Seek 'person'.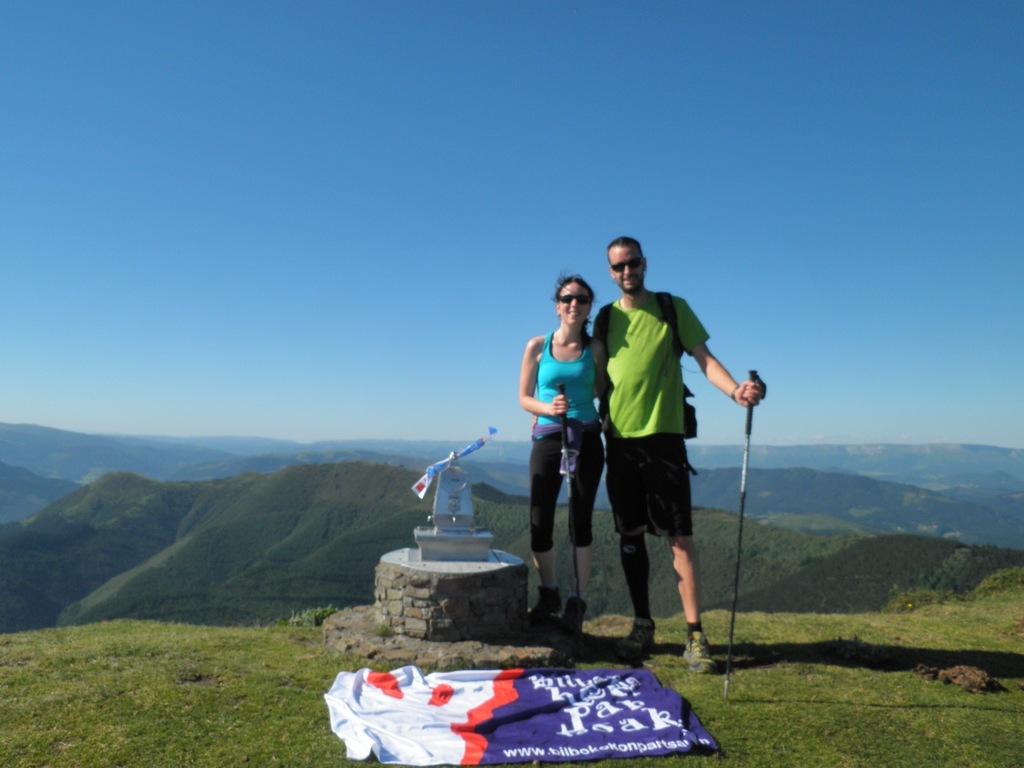
(529, 236, 766, 674).
